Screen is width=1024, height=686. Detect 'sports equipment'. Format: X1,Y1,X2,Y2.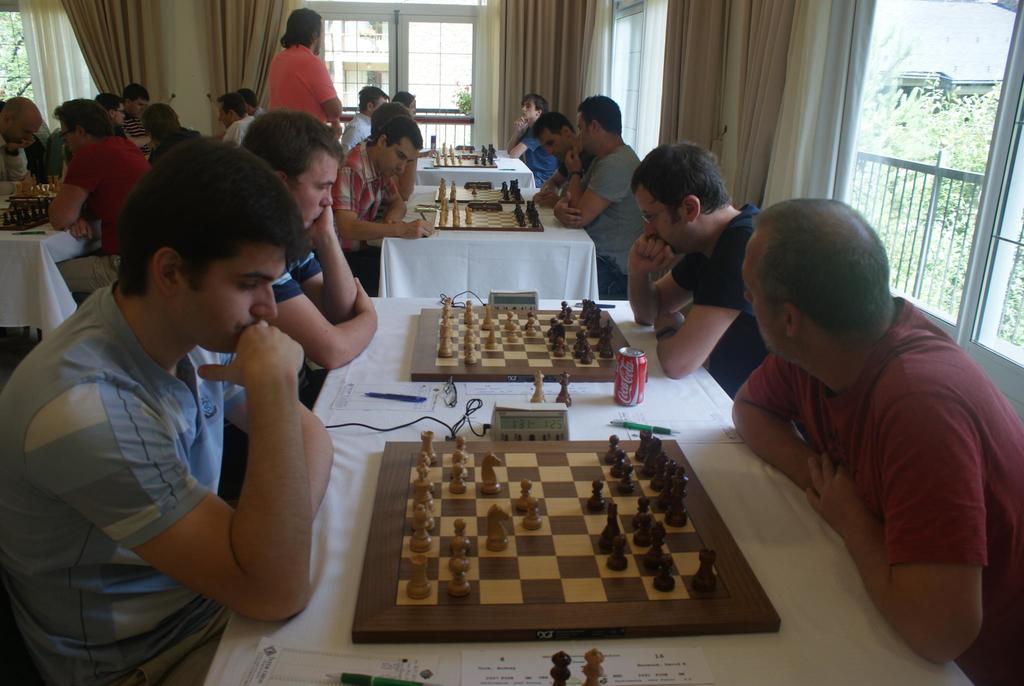
532,373,543,402.
